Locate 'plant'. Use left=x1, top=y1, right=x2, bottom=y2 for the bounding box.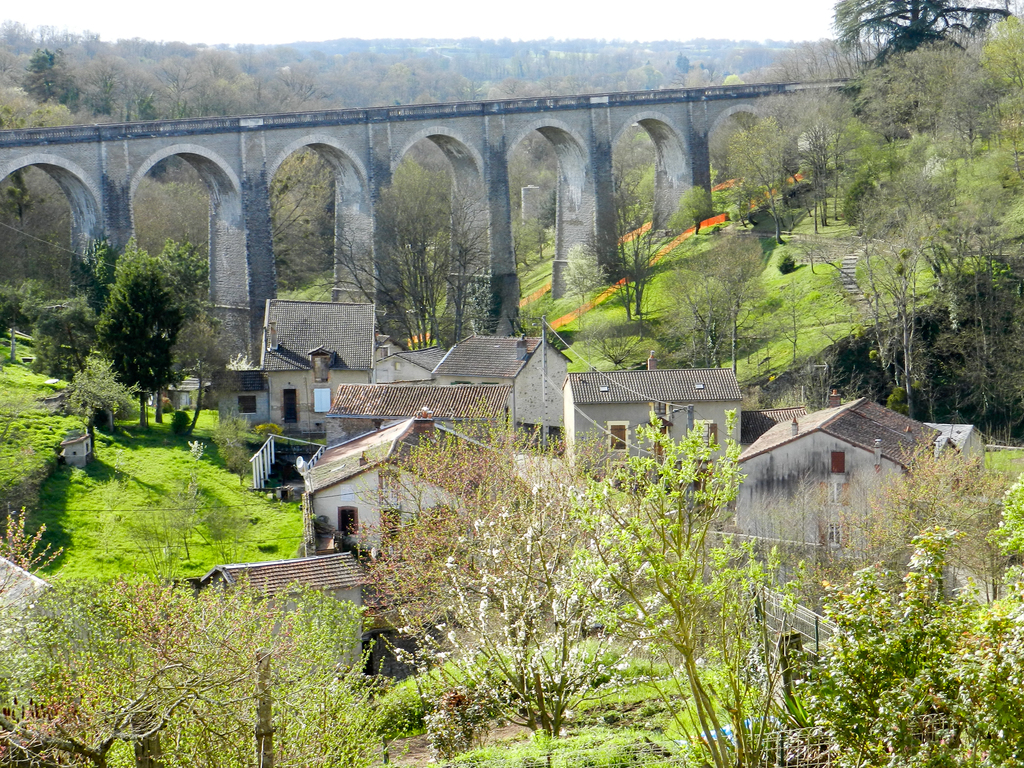
left=366, top=645, right=628, bottom=743.
